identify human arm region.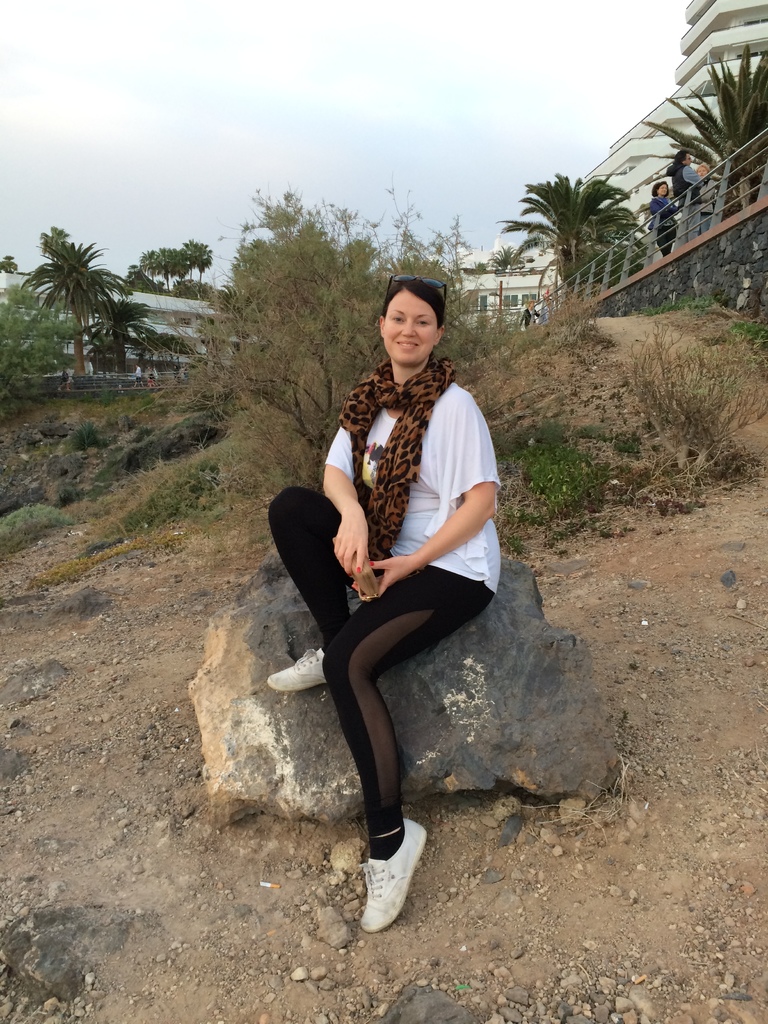
Region: bbox=[314, 425, 381, 551].
